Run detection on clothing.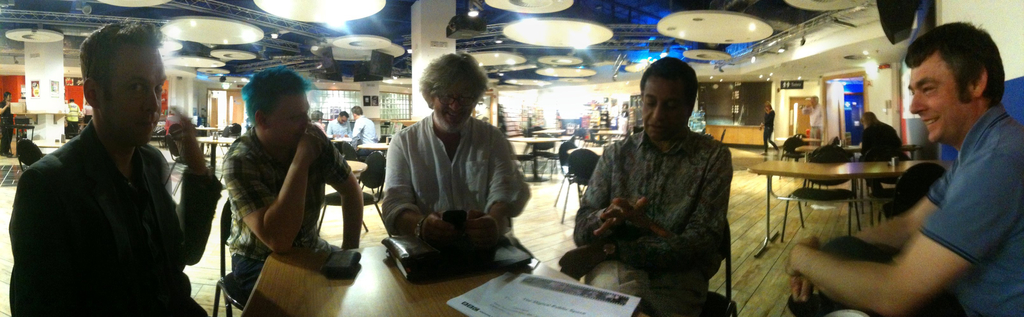
Result: region(224, 132, 355, 315).
